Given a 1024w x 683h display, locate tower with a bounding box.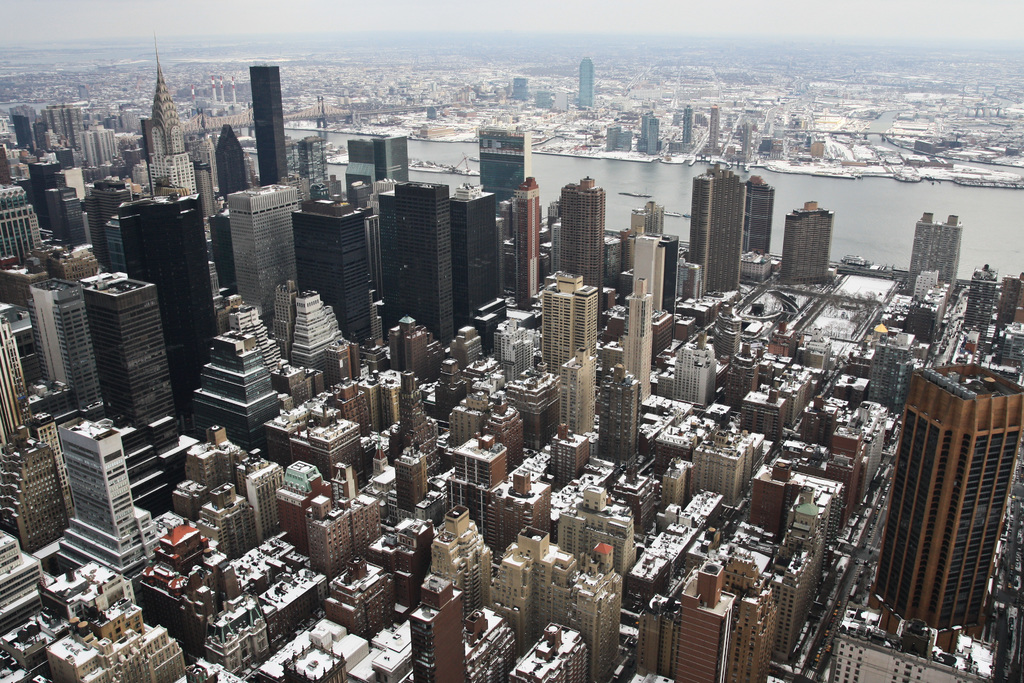
Located: {"x1": 25, "y1": 283, "x2": 108, "y2": 418}.
